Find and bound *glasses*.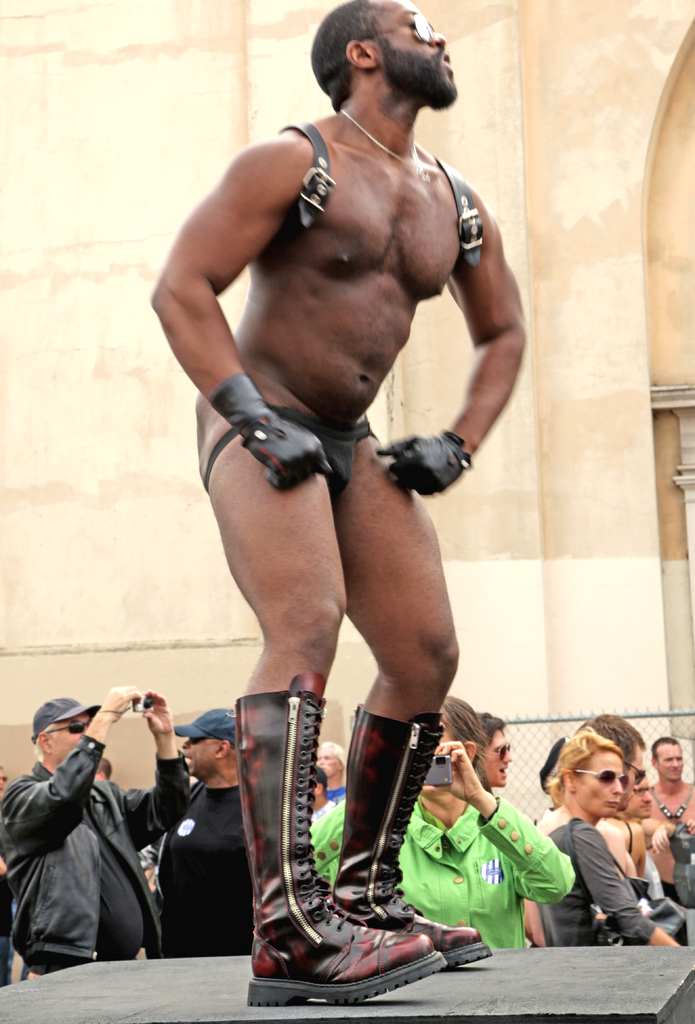
Bound: (left=623, top=763, right=648, bottom=787).
